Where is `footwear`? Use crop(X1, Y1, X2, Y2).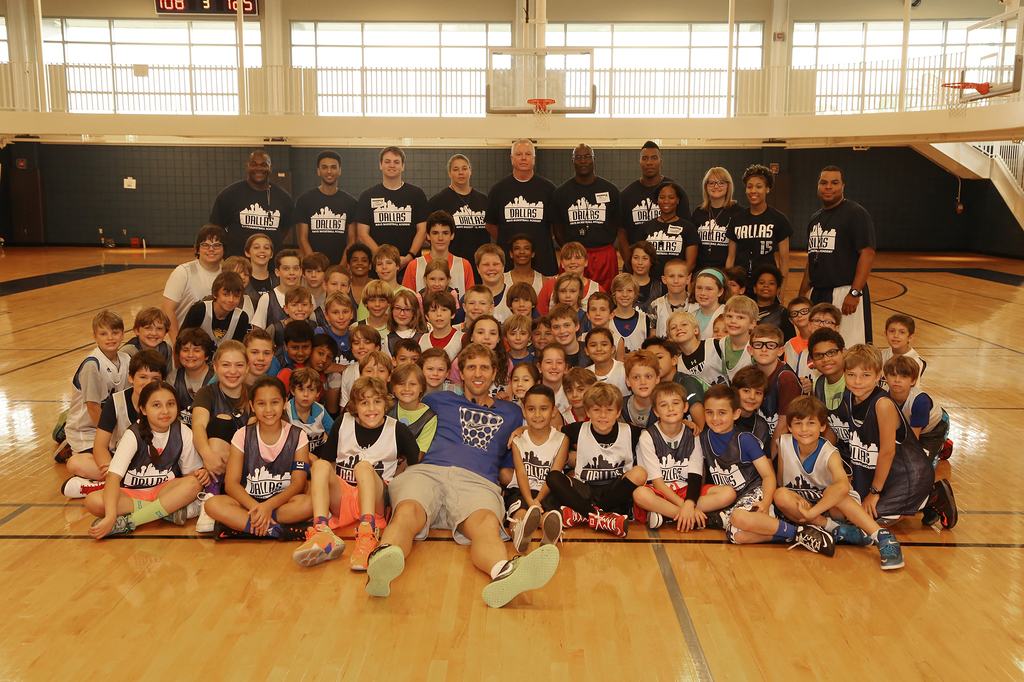
crop(645, 512, 666, 530).
